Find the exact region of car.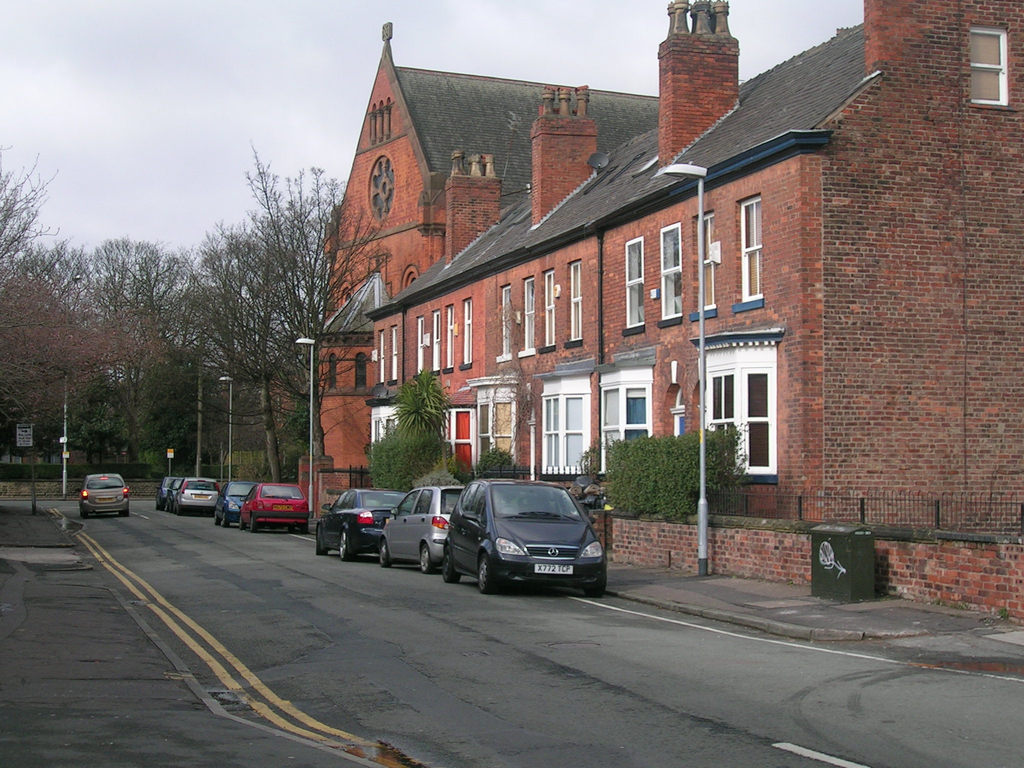
Exact region: bbox=[381, 486, 461, 564].
